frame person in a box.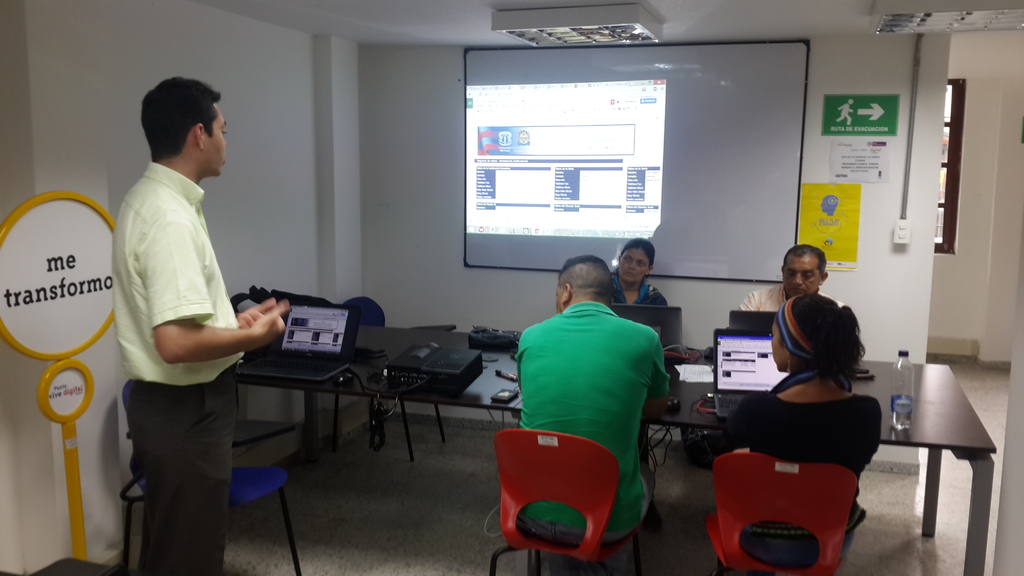
detection(512, 253, 669, 550).
